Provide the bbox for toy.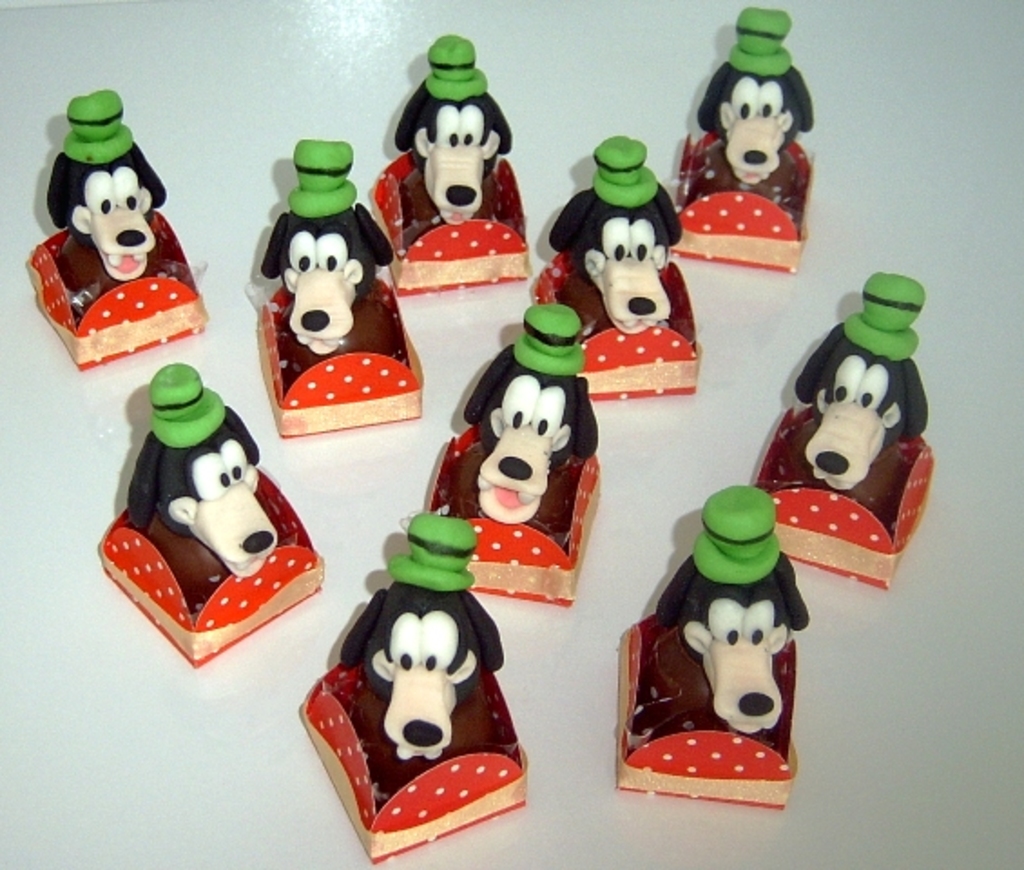
[x1=7, y1=83, x2=217, y2=381].
